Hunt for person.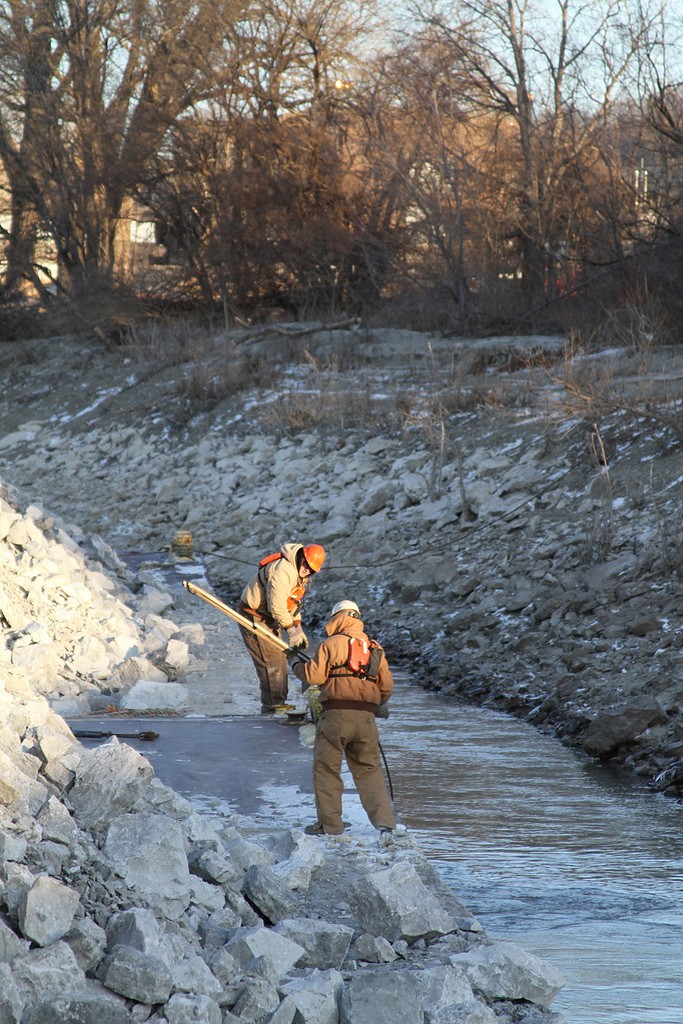
Hunted down at bbox=[297, 575, 401, 849].
